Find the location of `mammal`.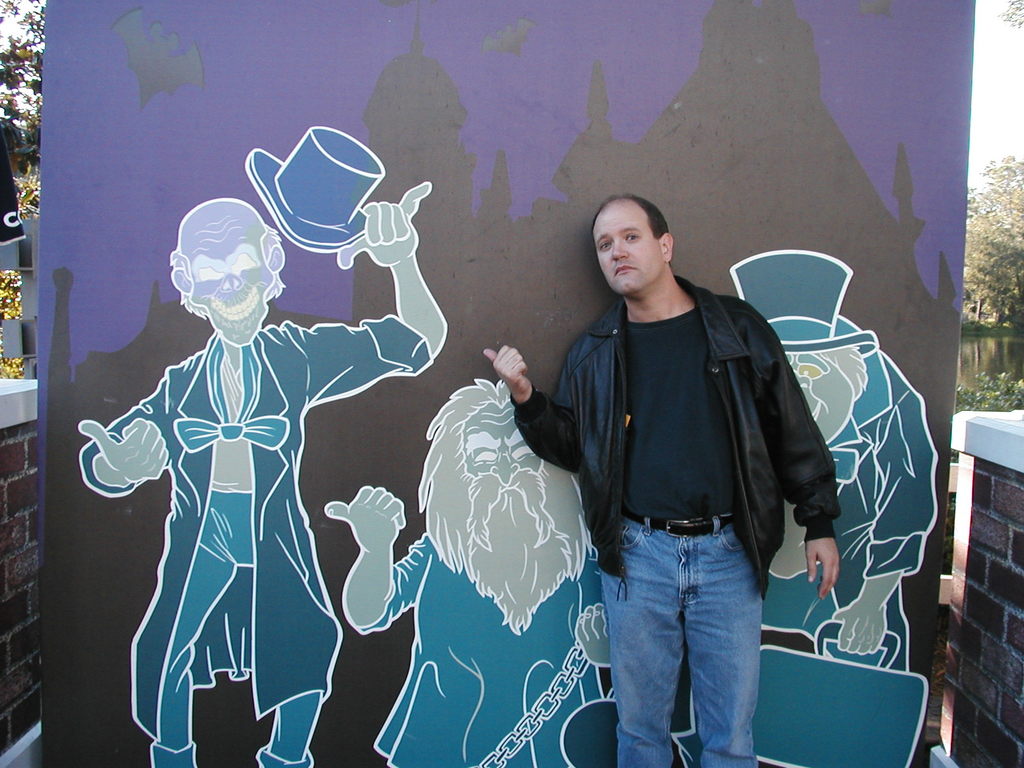
Location: BBox(728, 246, 941, 671).
